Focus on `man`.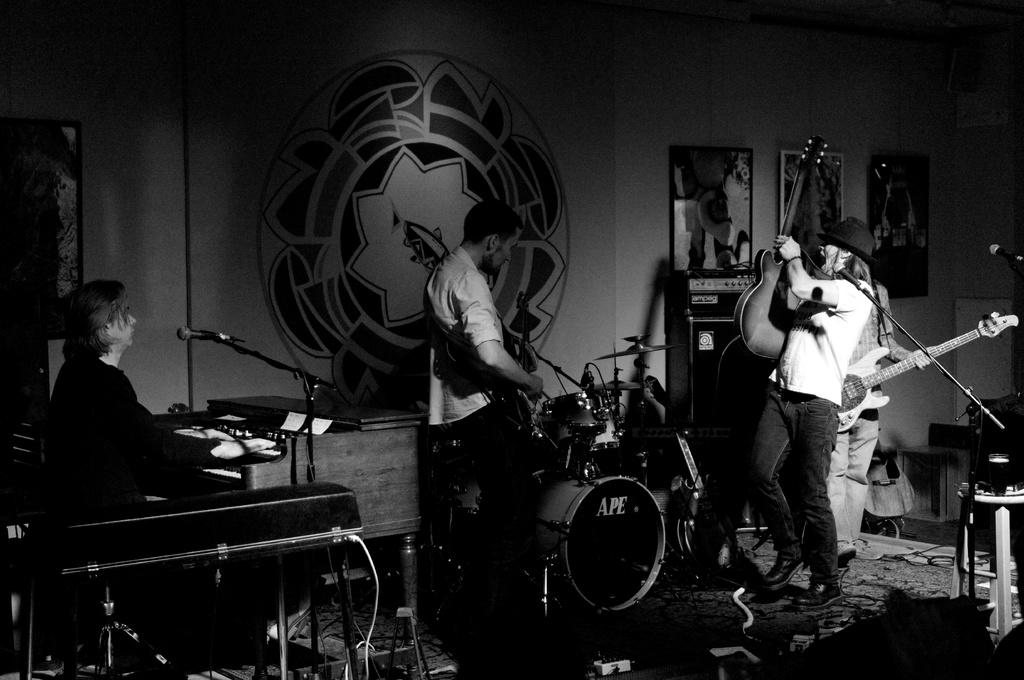
Focused at 45/280/274/510.
